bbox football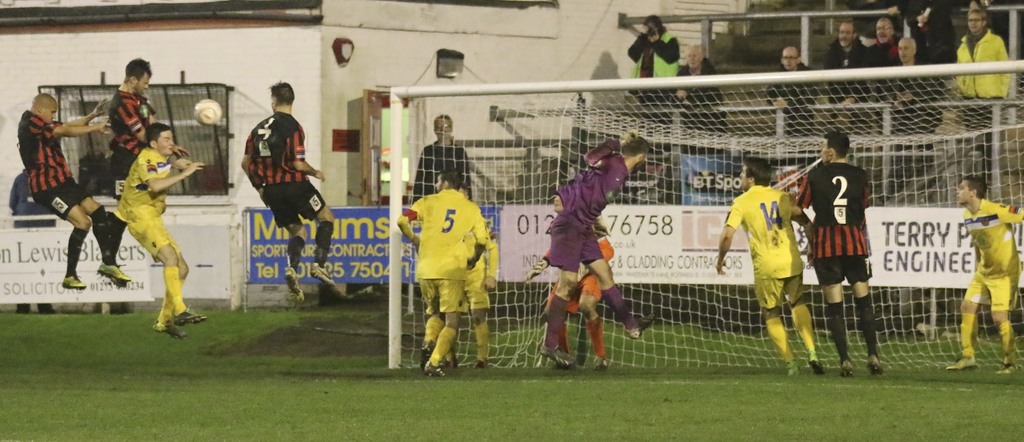
194:99:221:126
